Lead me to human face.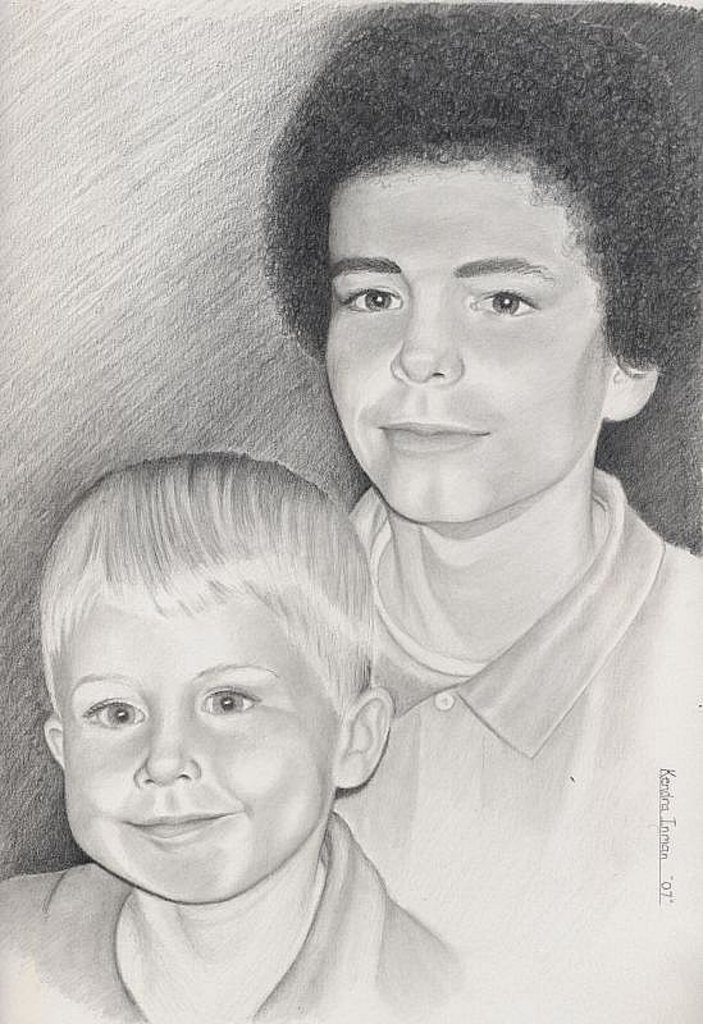
Lead to bbox(65, 591, 334, 901).
